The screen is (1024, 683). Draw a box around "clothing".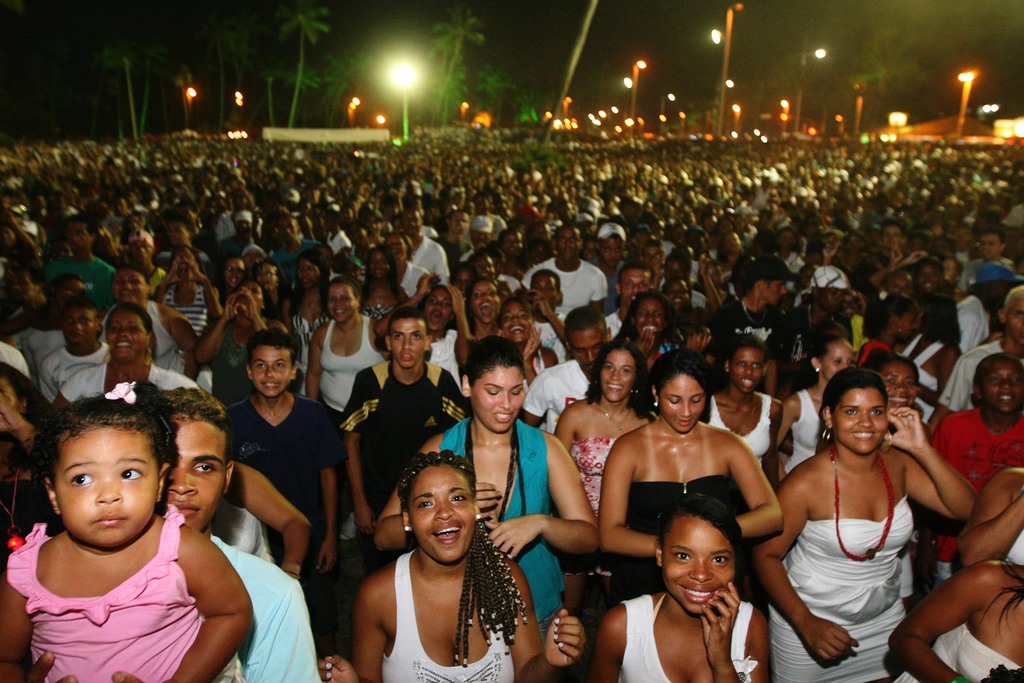
{"x1": 784, "y1": 390, "x2": 820, "y2": 481}.
